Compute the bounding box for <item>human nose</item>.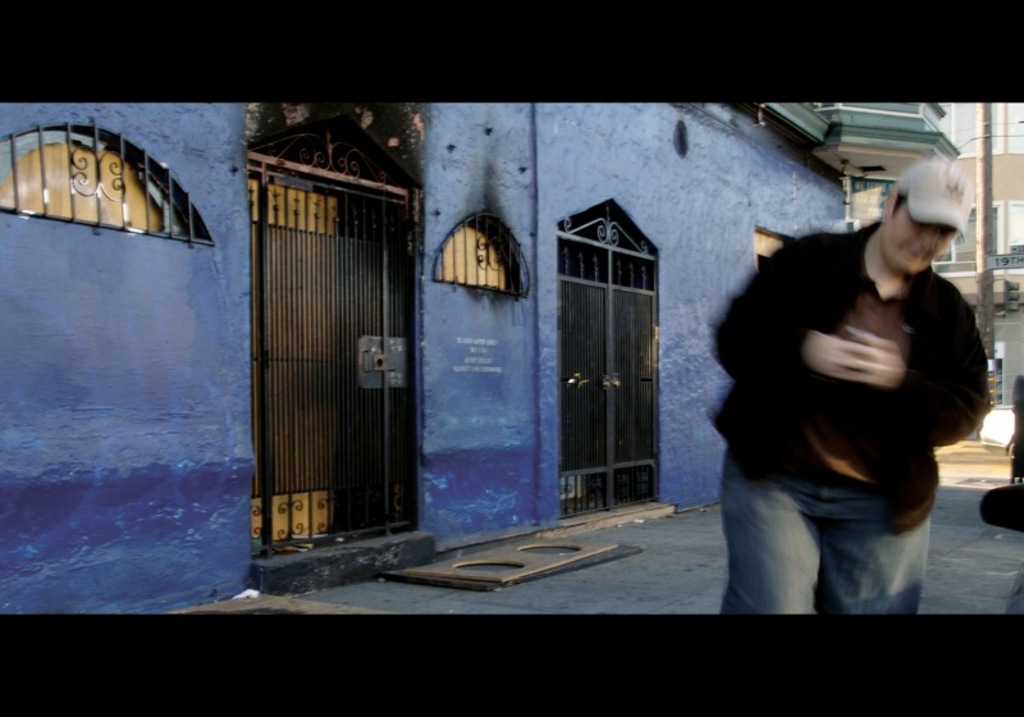
BBox(915, 232, 938, 255).
